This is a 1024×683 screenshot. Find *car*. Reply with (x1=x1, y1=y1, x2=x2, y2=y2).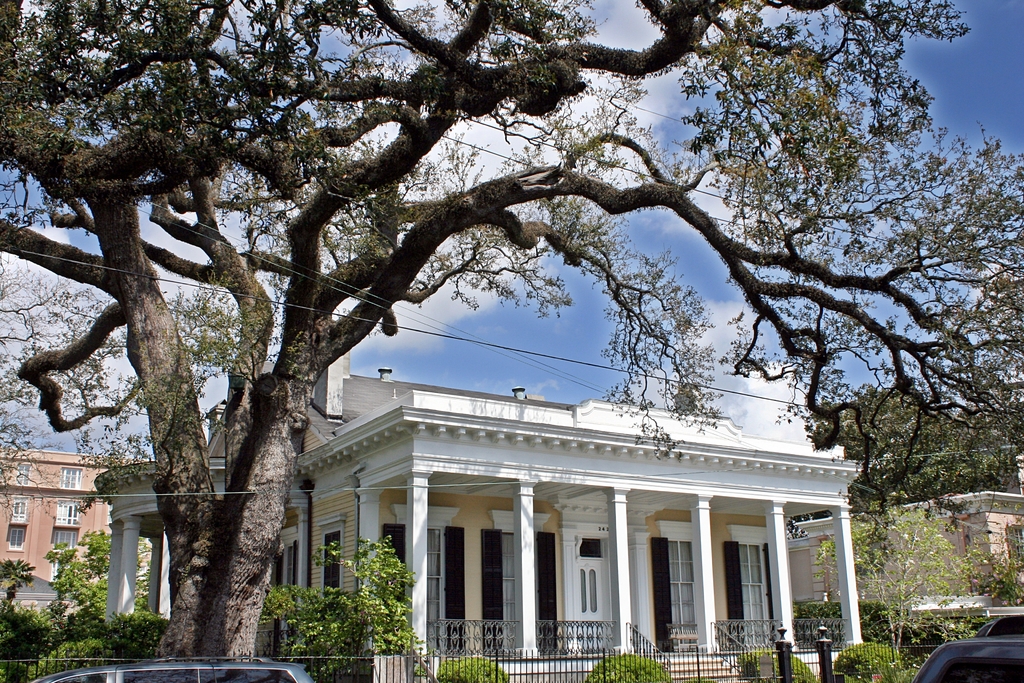
(x1=906, y1=606, x2=1023, y2=682).
